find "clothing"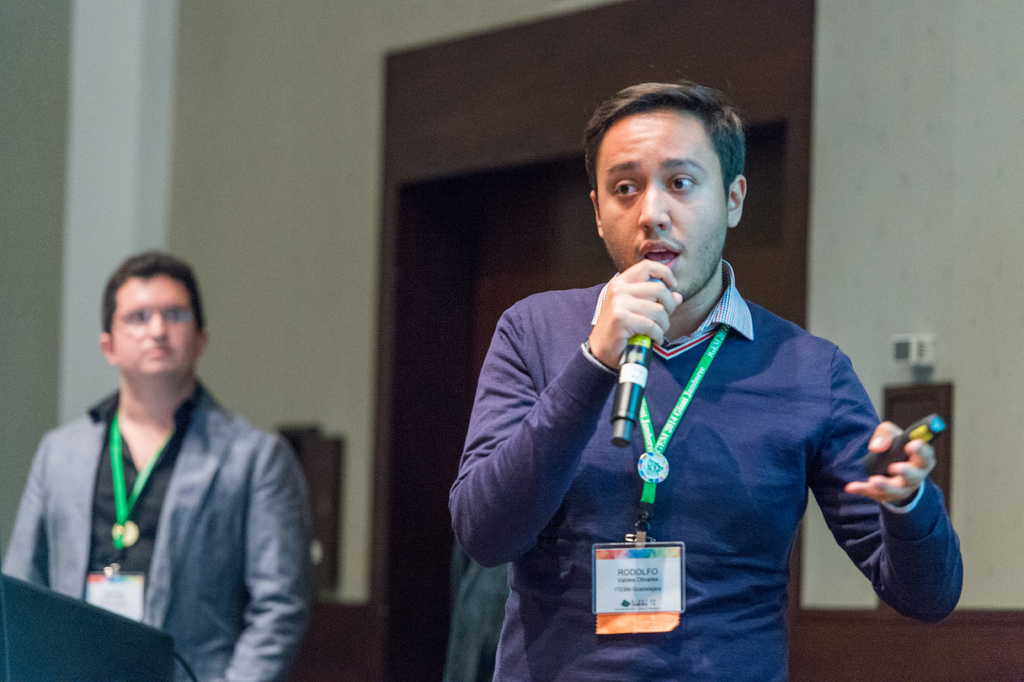
select_region(4, 379, 315, 681)
